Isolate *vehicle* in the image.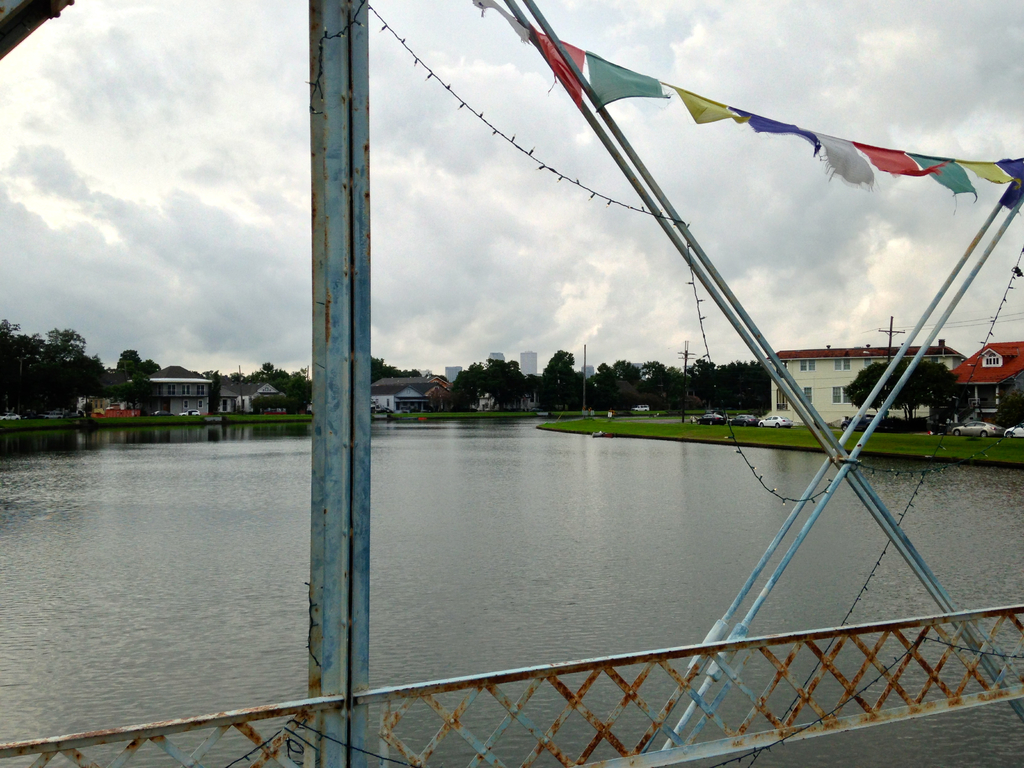
Isolated region: <box>38,408,63,420</box>.
